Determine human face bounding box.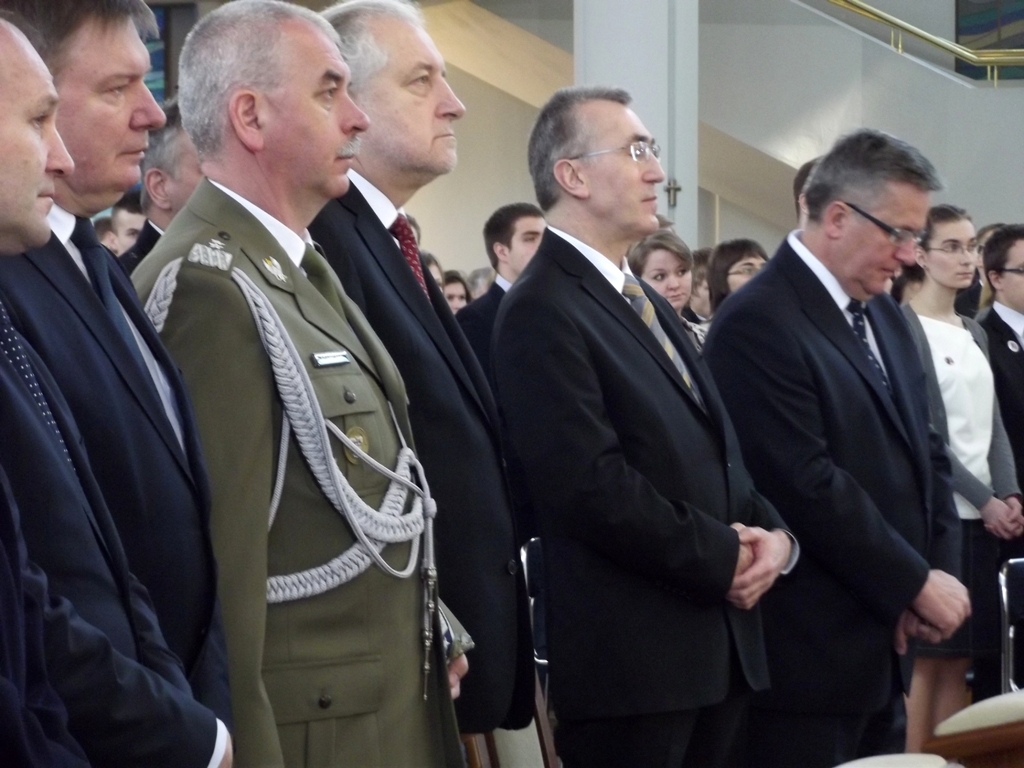
Determined: [x1=641, y1=241, x2=690, y2=302].
